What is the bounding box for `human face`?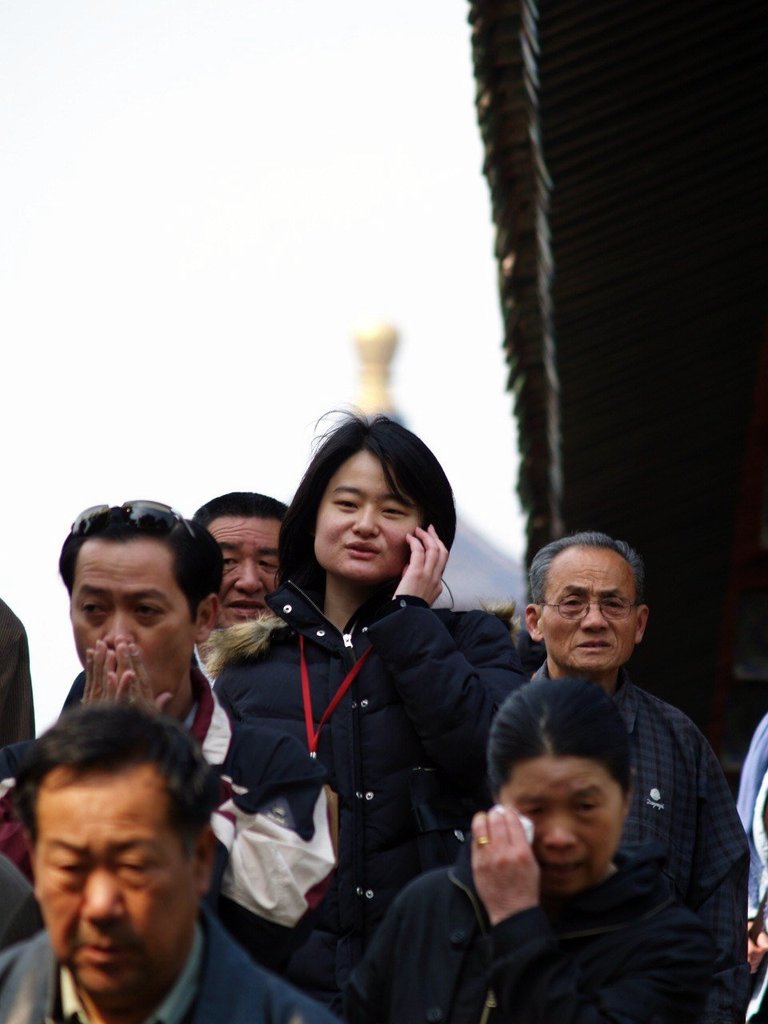
33, 769, 198, 994.
